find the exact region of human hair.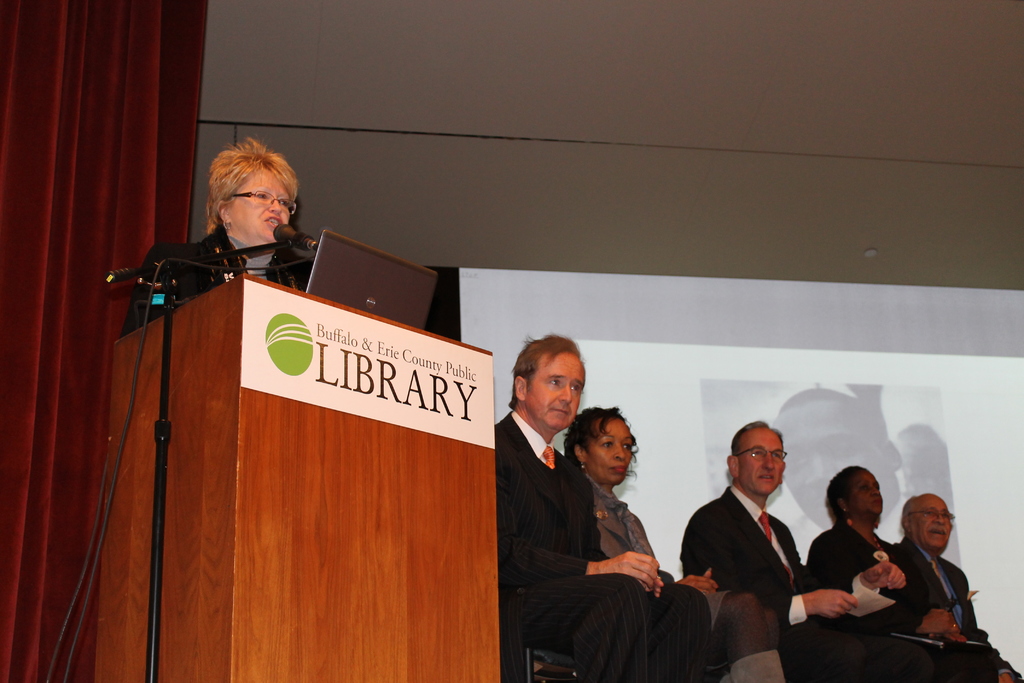
Exact region: {"left": 195, "top": 138, "right": 285, "bottom": 240}.
